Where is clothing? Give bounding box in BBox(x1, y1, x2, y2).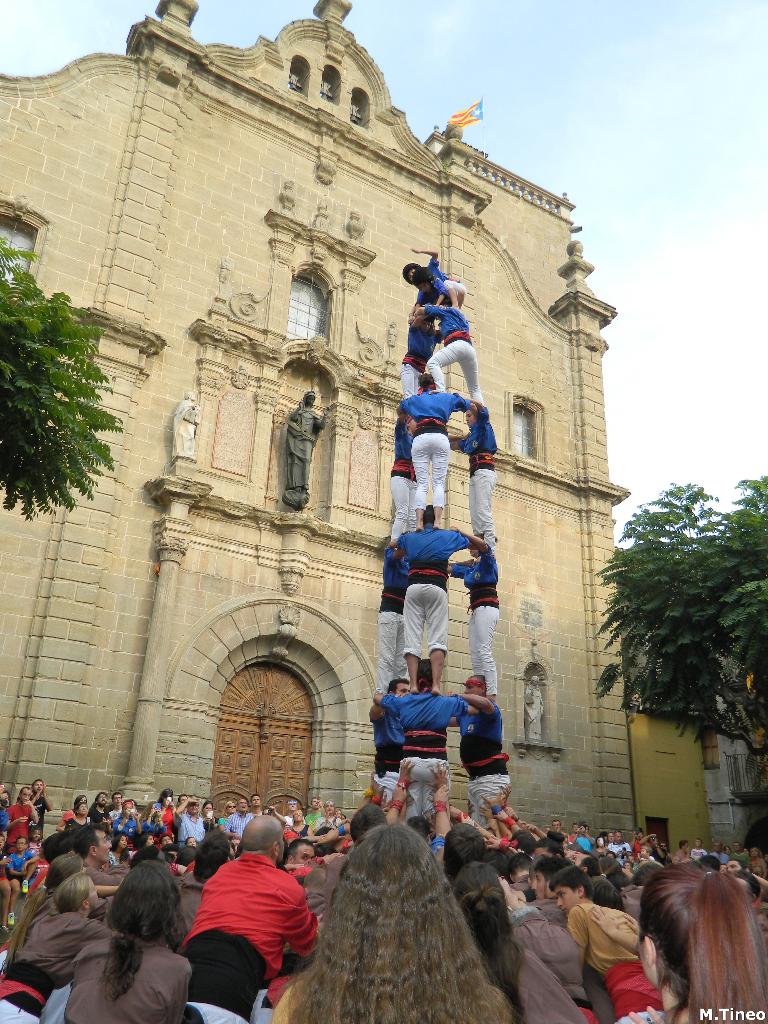
BBox(379, 545, 412, 697).
